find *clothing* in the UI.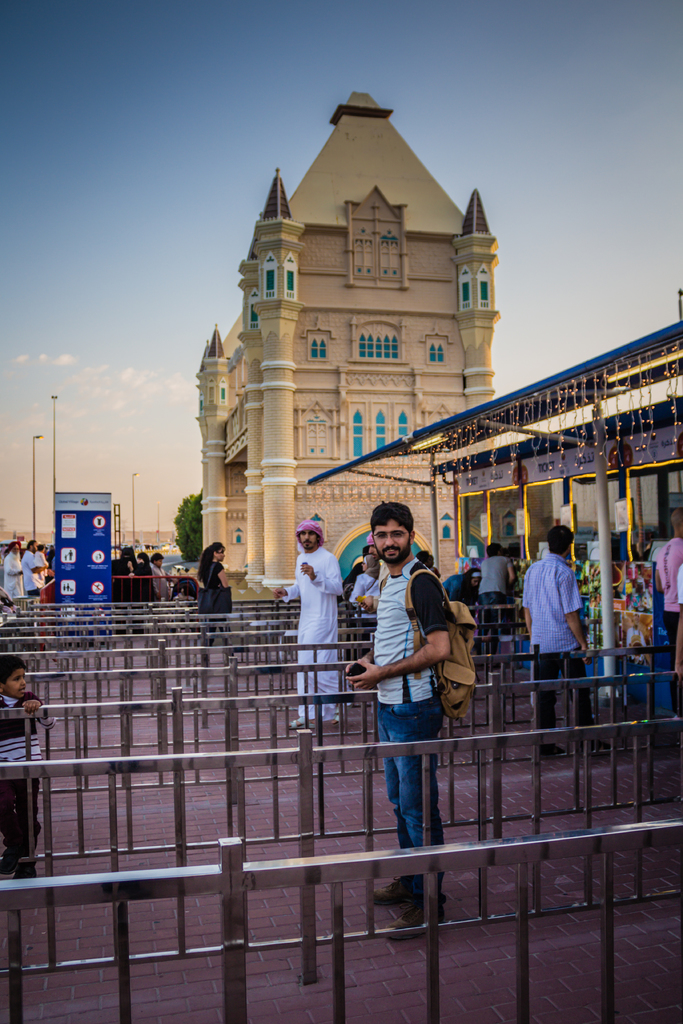
UI element at 0:547:28:602.
